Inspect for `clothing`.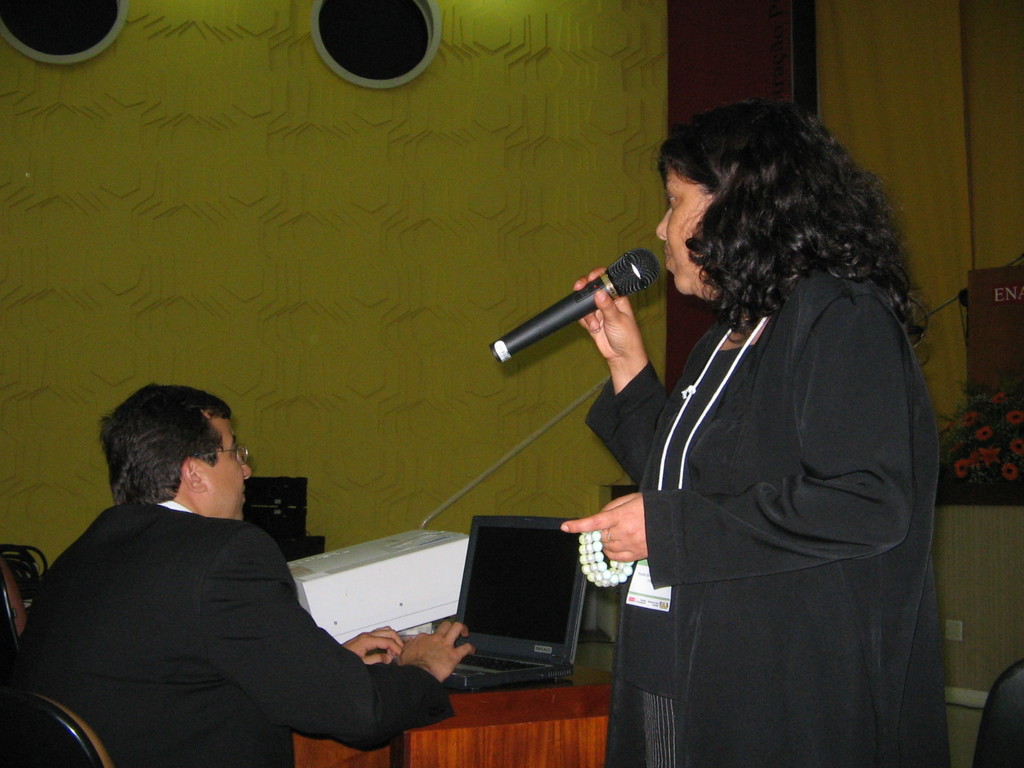
Inspection: Rect(0, 499, 459, 767).
